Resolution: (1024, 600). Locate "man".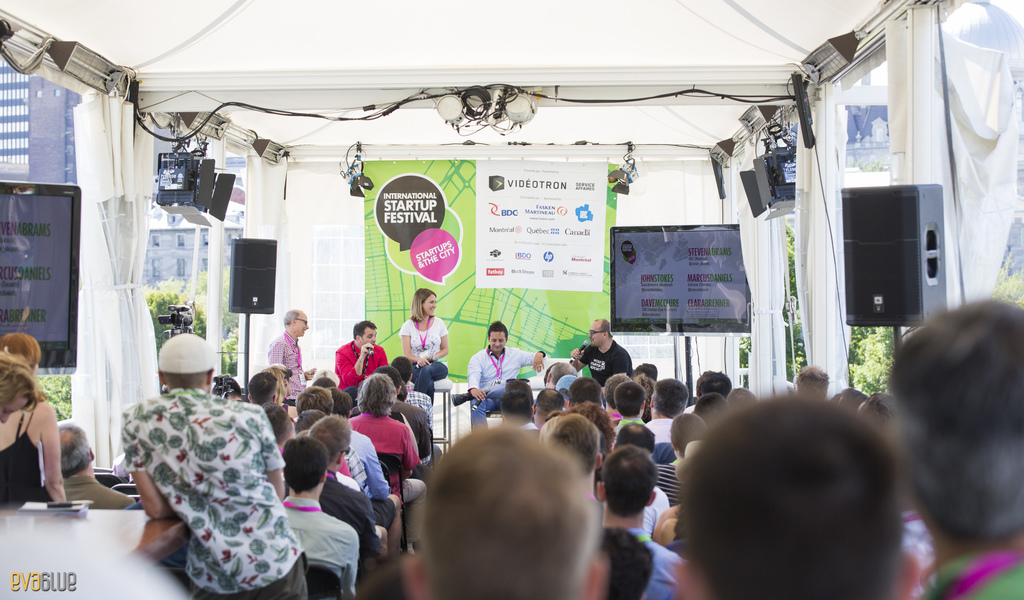
[x1=634, y1=360, x2=660, y2=381].
